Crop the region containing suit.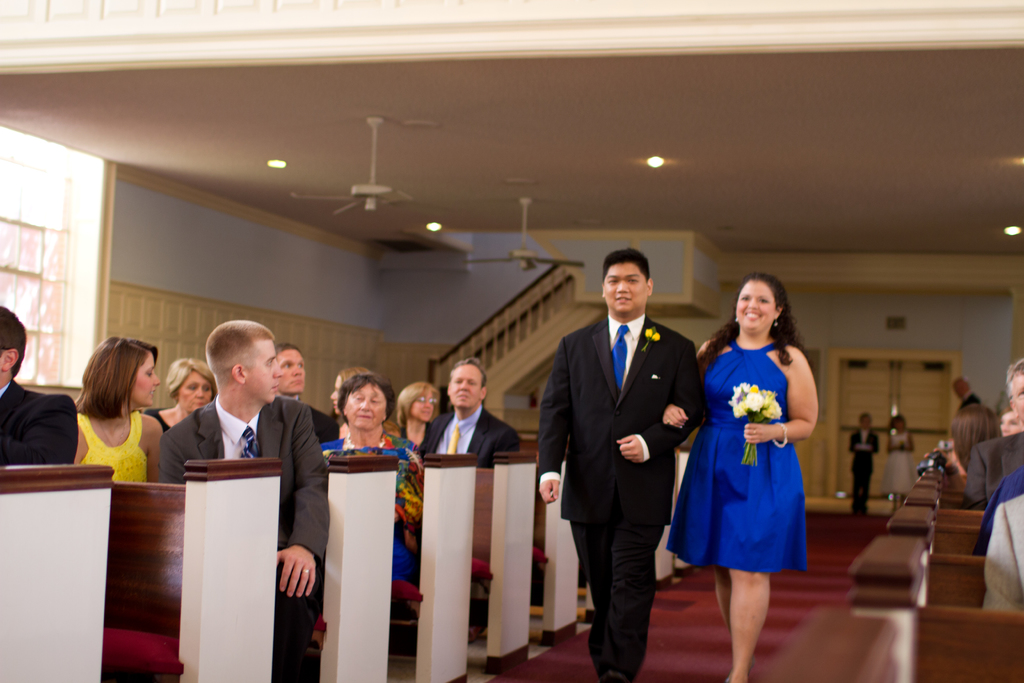
Crop region: [551, 259, 698, 660].
